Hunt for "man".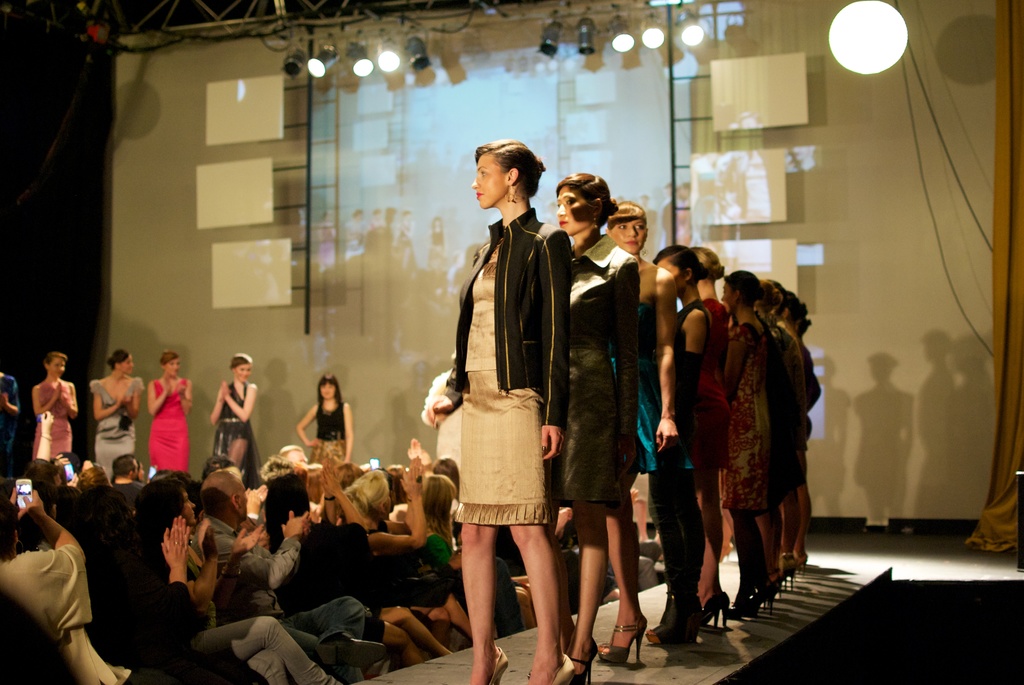
Hunted down at <bbox>422, 342, 465, 464</bbox>.
